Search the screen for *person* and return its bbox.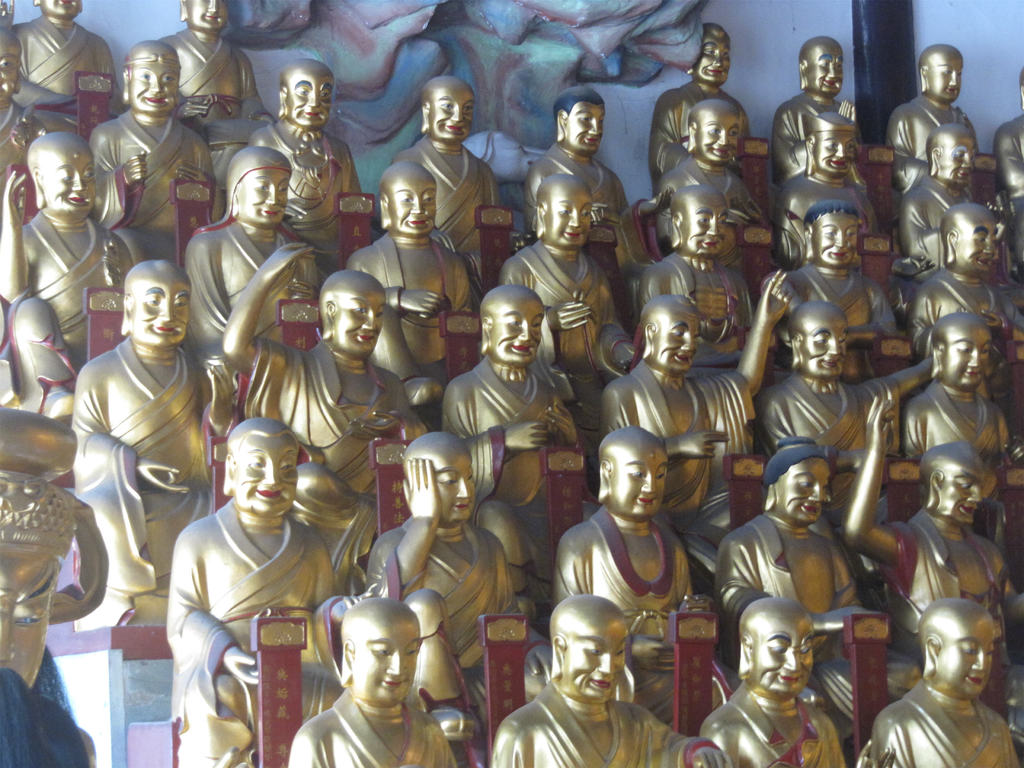
Found: 656:21:750:192.
